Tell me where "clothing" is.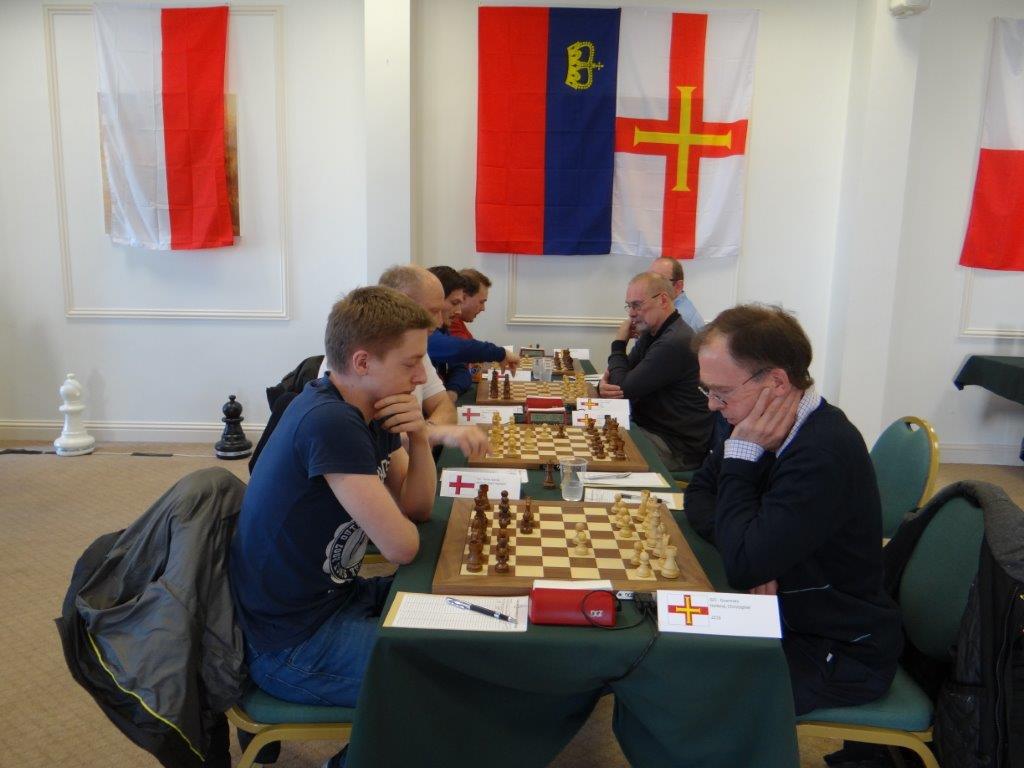
"clothing" is at crop(879, 479, 1023, 767).
